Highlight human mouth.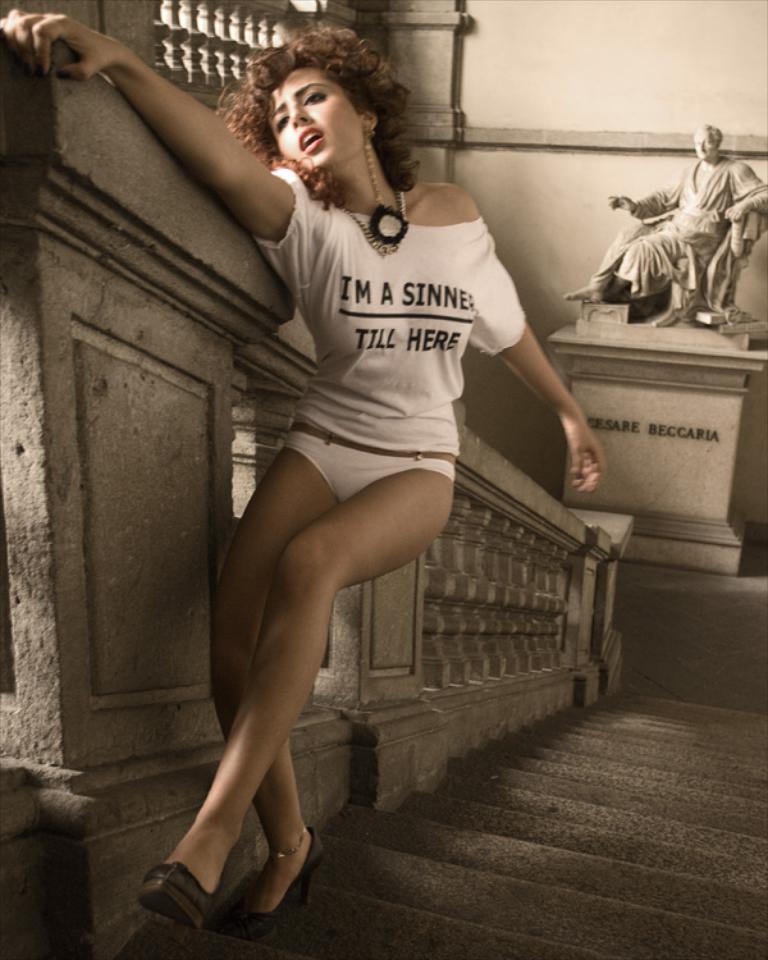
Highlighted region: [left=302, top=125, right=324, bottom=151].
